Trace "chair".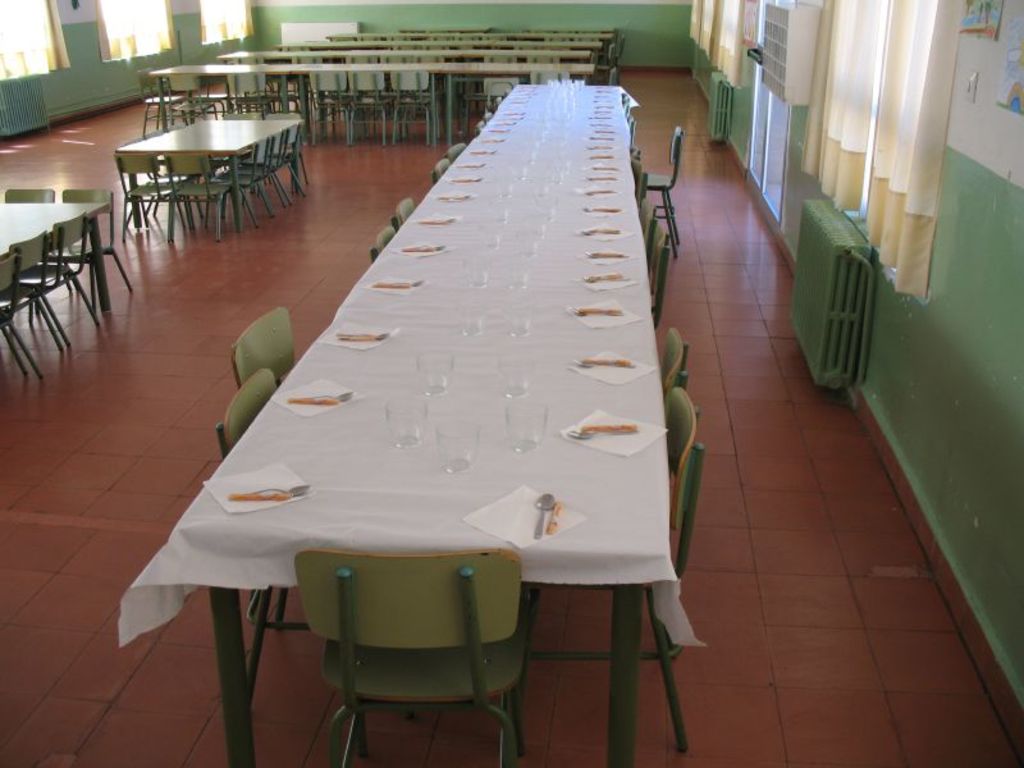
Traced to x1=445, y1=137, x2=461, y2=161.
